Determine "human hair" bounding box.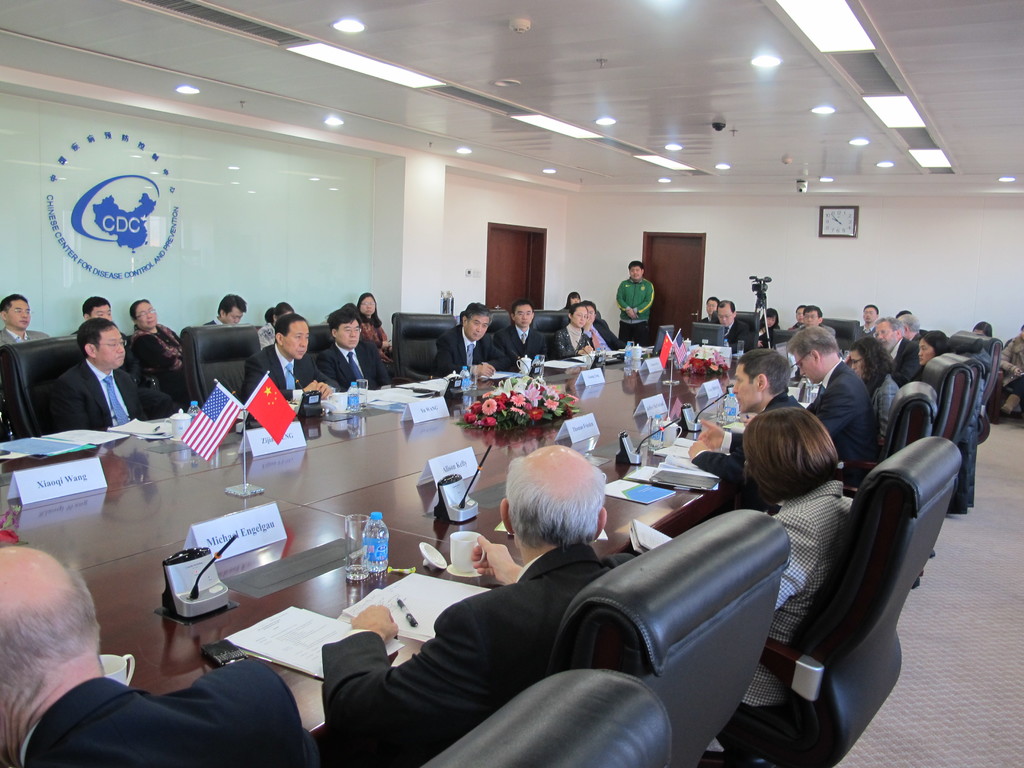
Determined: (128,298,152,325).
